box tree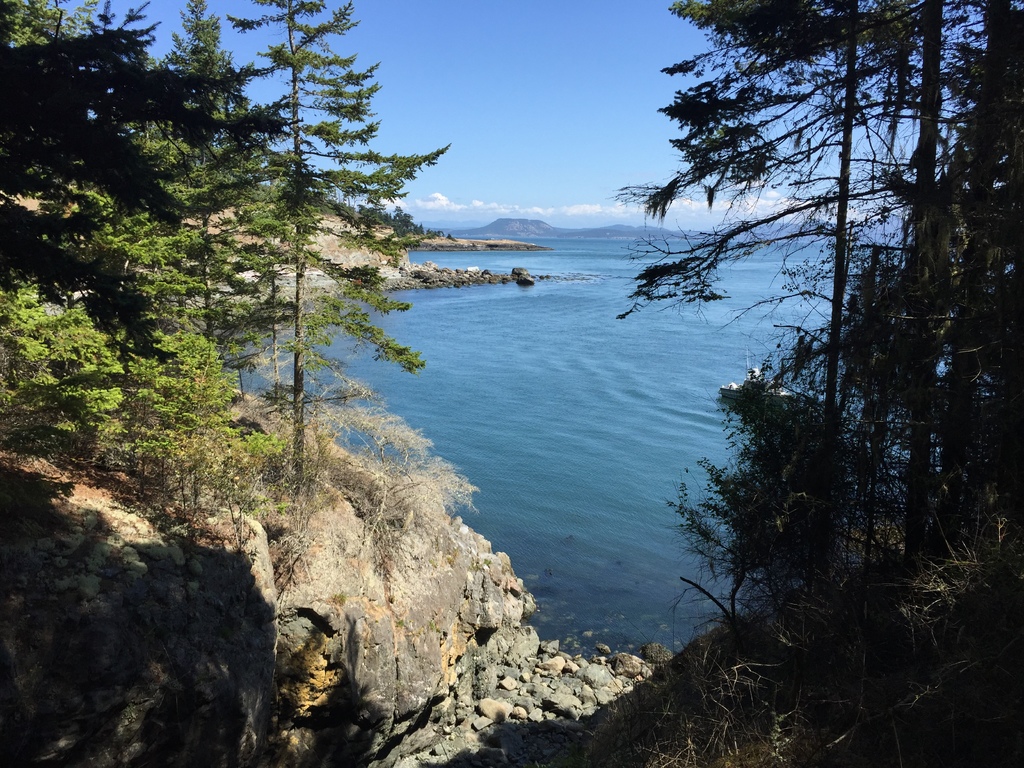
Rect(221, 0, 449, 503)
